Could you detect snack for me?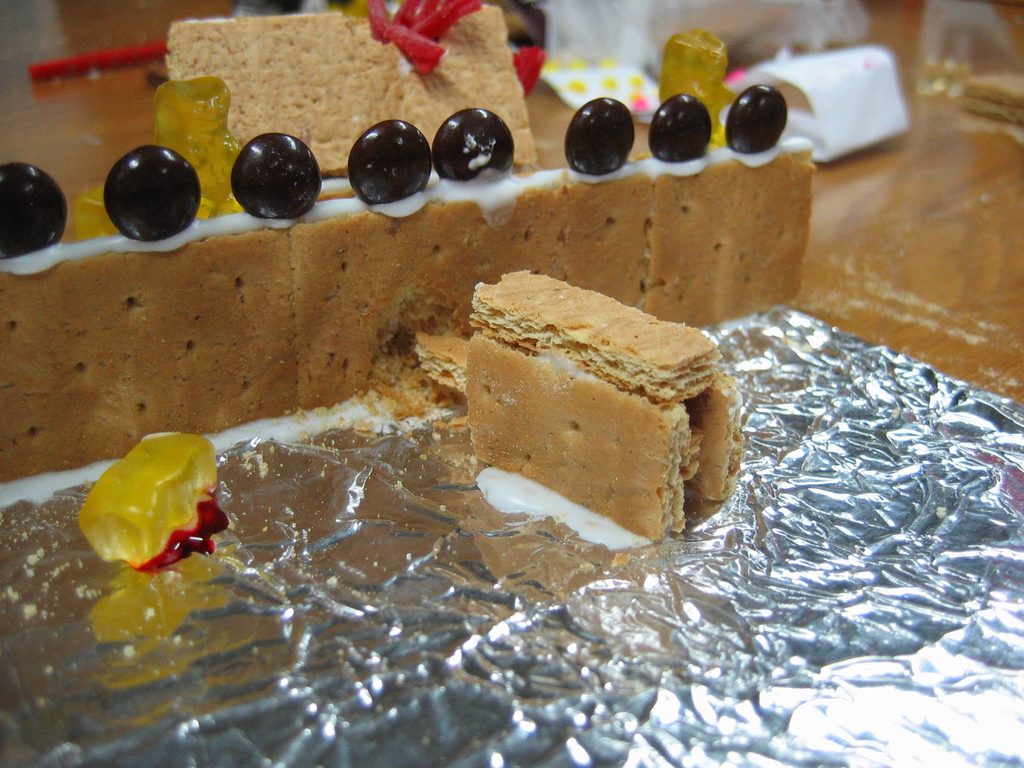
Detection result: [155,73,254,217].
